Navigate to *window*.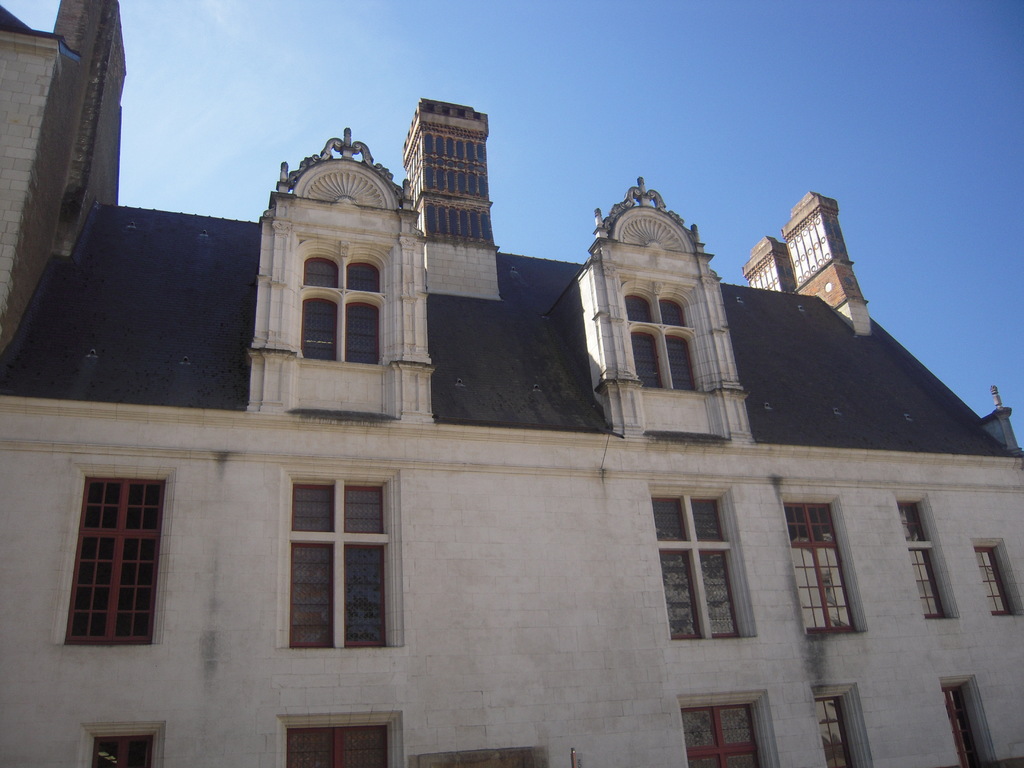
Navigation target: x1=273 y1=459 x2=393 y2=662.
